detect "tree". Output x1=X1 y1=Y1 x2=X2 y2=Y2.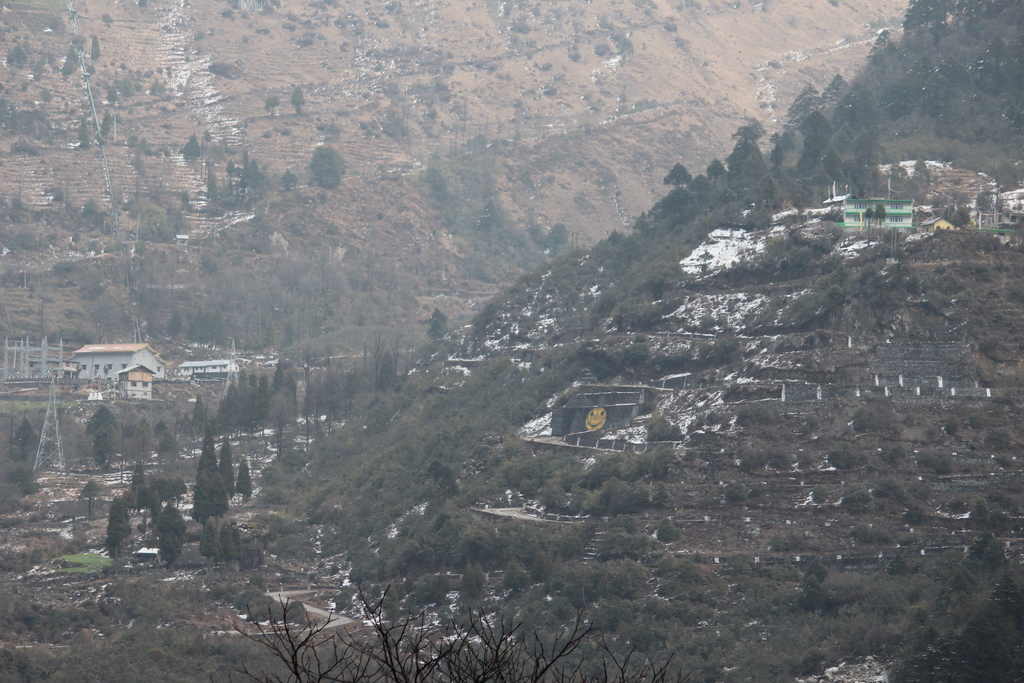
x1=159 y1=500 x2=184 y2=571.
